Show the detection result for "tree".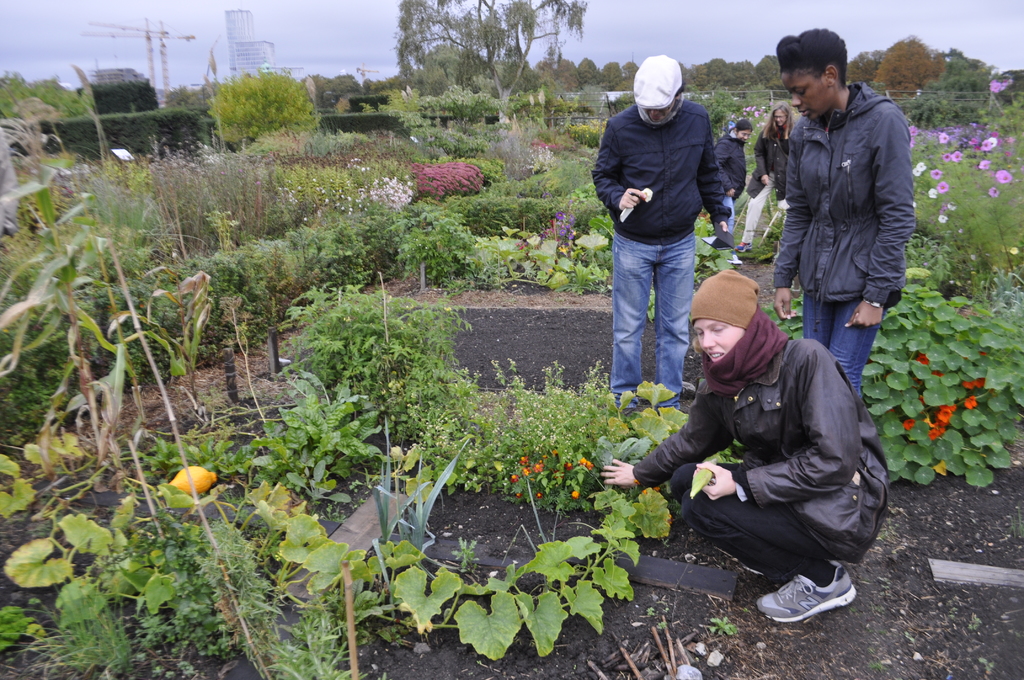
pyautogui.locateOnScreen(854, 271, 1023, 496).
